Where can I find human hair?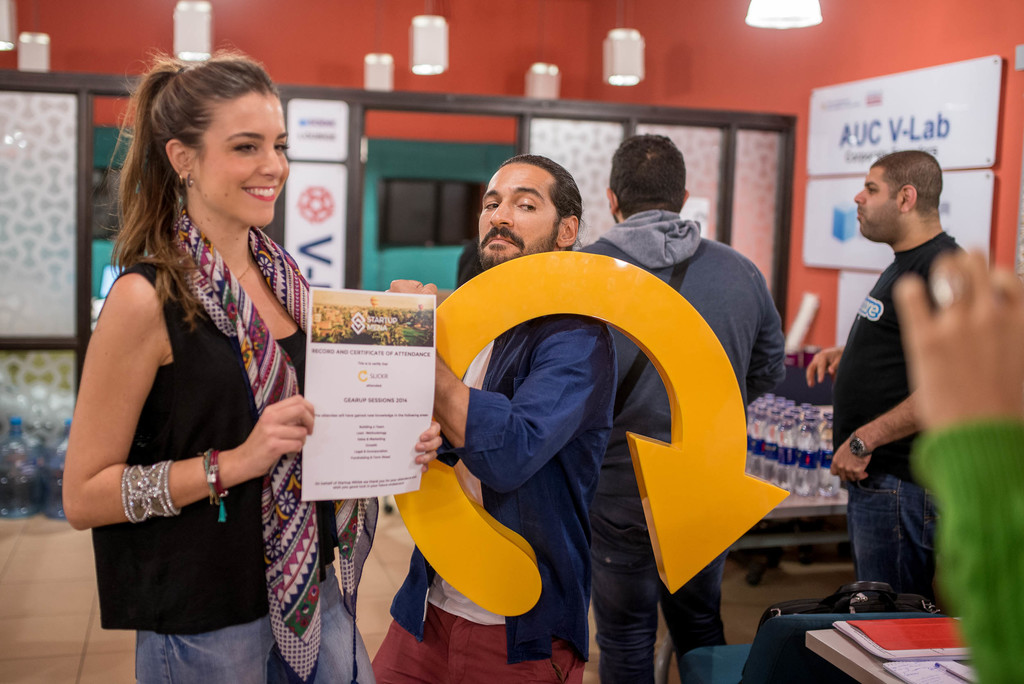
You can find it at left=109, top=38, right=293, bottom=336.
